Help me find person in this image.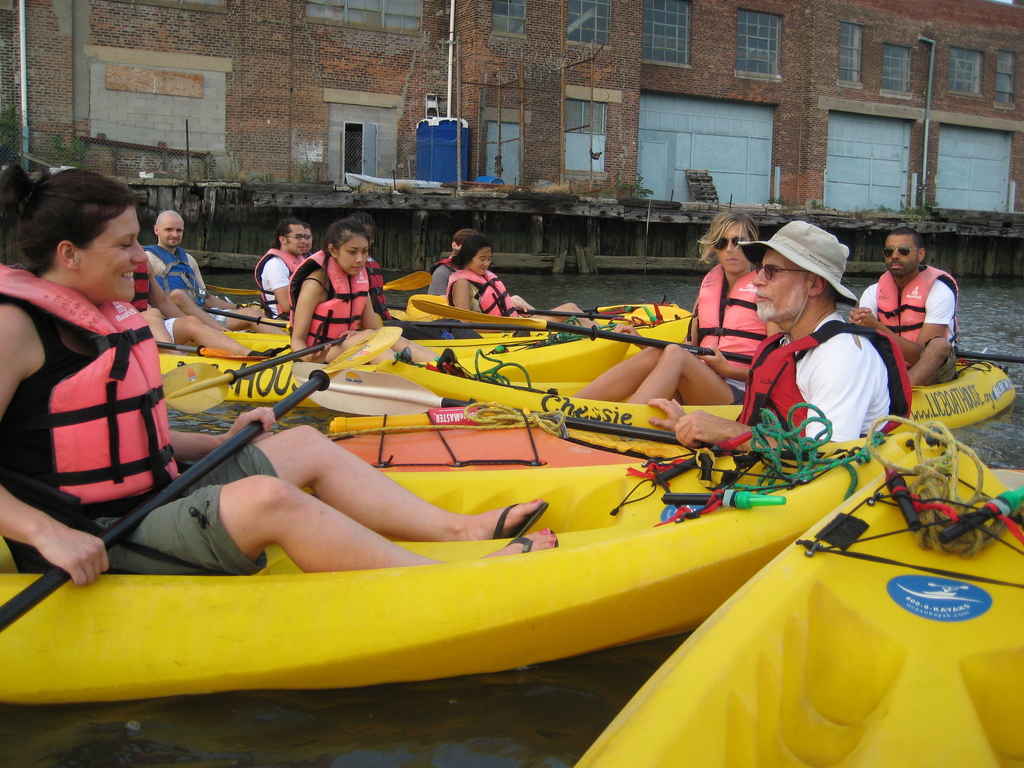
Found it: (left=572, top=216, right=778, bottom=408).
